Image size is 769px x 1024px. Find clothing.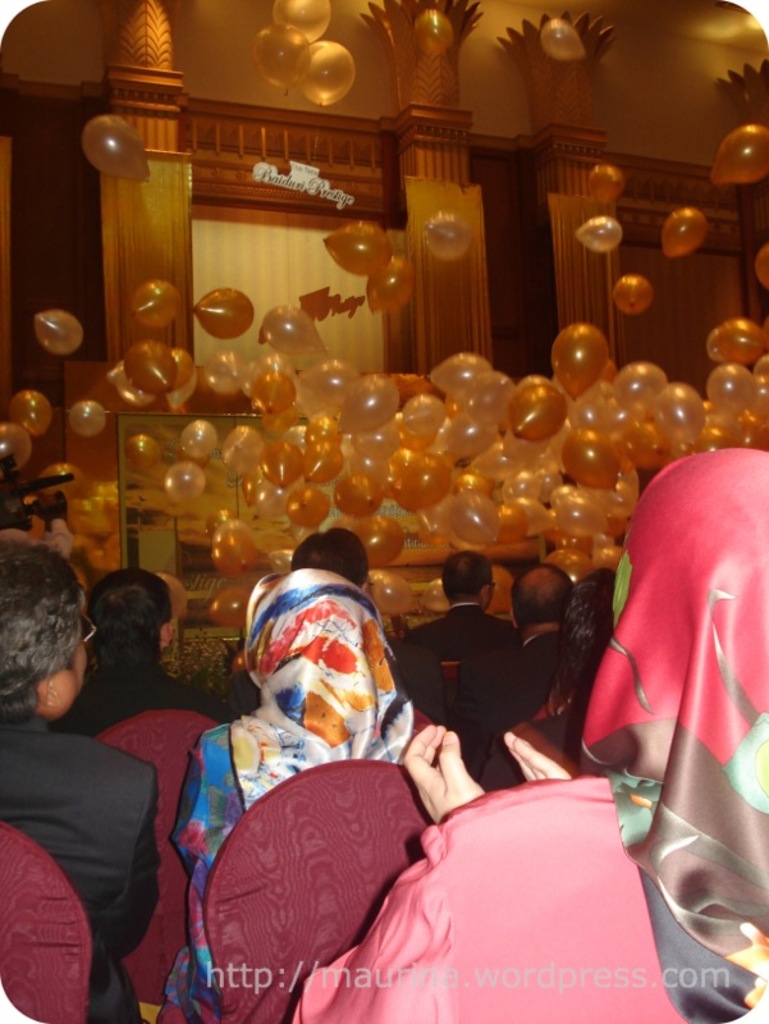
{"left": 0, "top": 709, "right": 157, "bottom": 1023}.
